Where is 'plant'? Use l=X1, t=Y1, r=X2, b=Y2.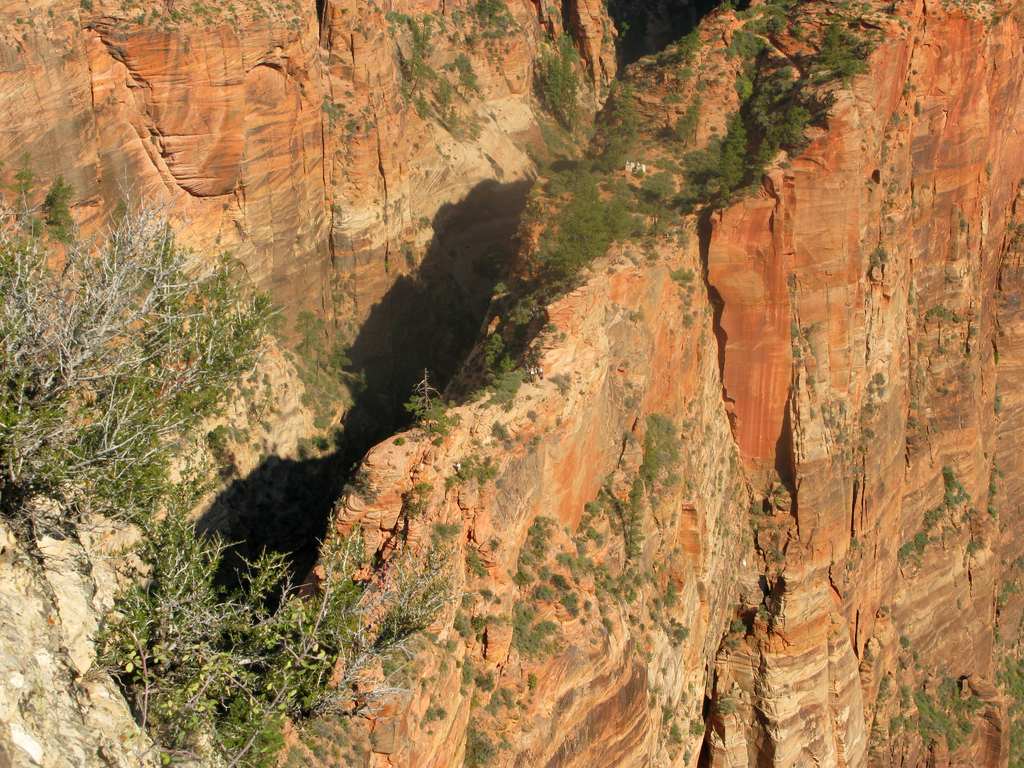
l=729, t=621, r=750, b=637.
